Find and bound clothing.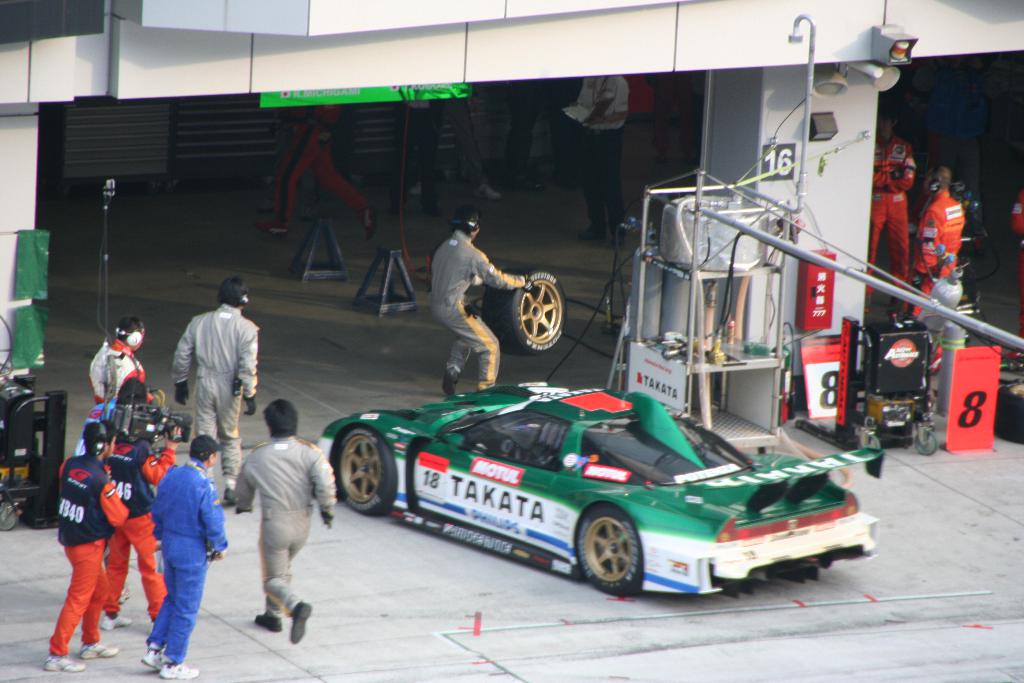
Bound: box=[278, 105, 369, 230].
